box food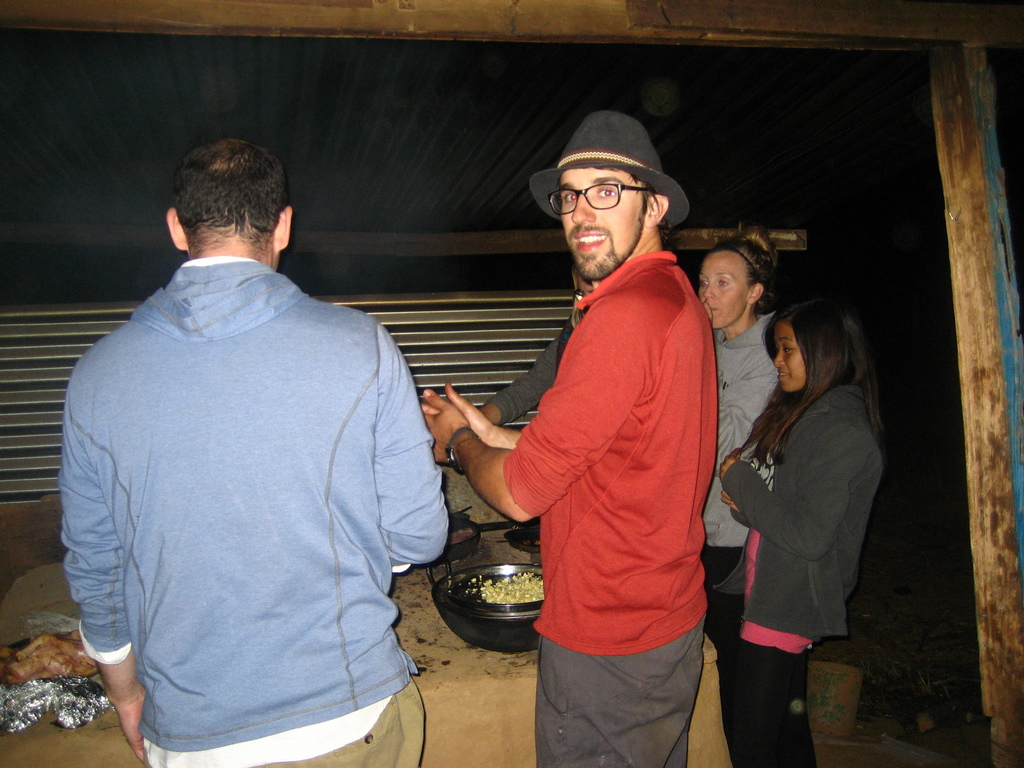
pyautogui.locateOnScreen(484, 562, 543, 600)
